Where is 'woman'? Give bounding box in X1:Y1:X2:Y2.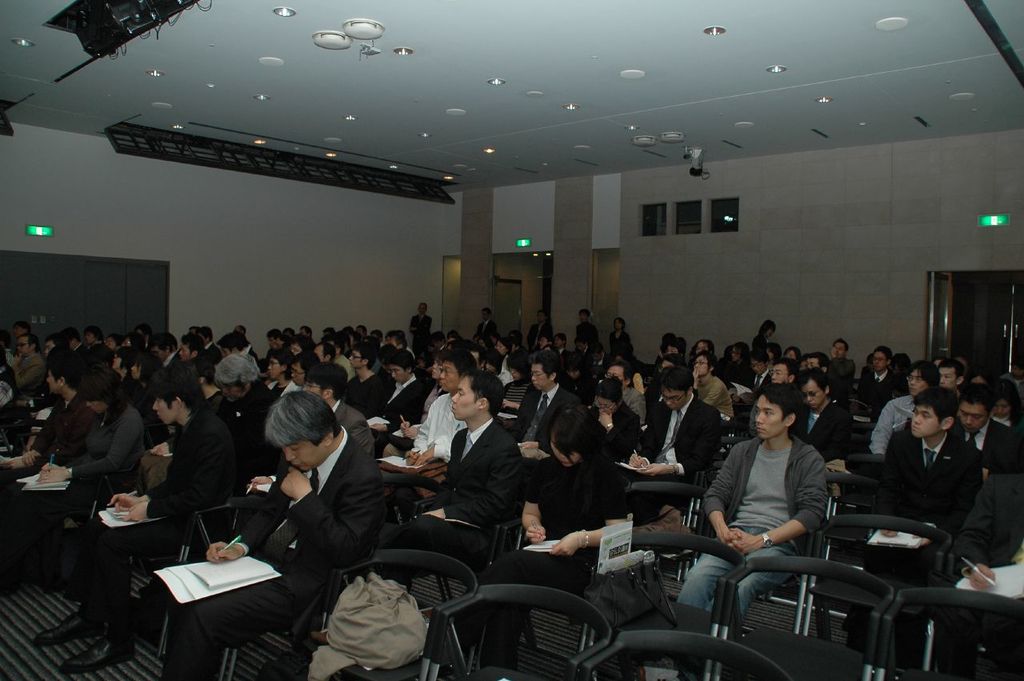
750:318:778:355.
